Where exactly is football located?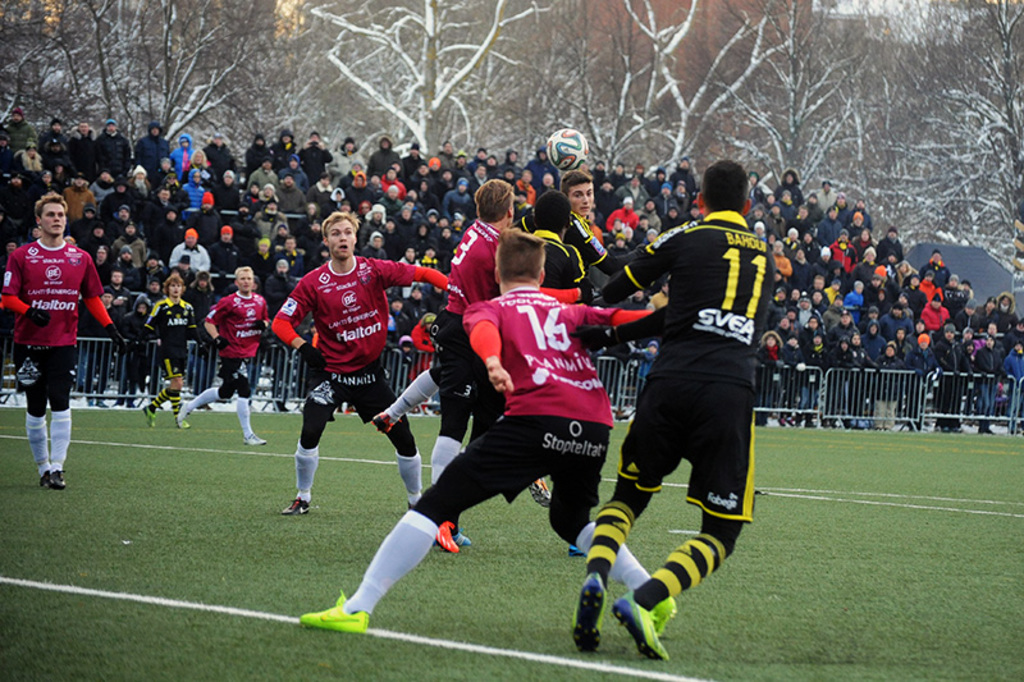
Its bounding box is rect(544, 127, 588, 170).
